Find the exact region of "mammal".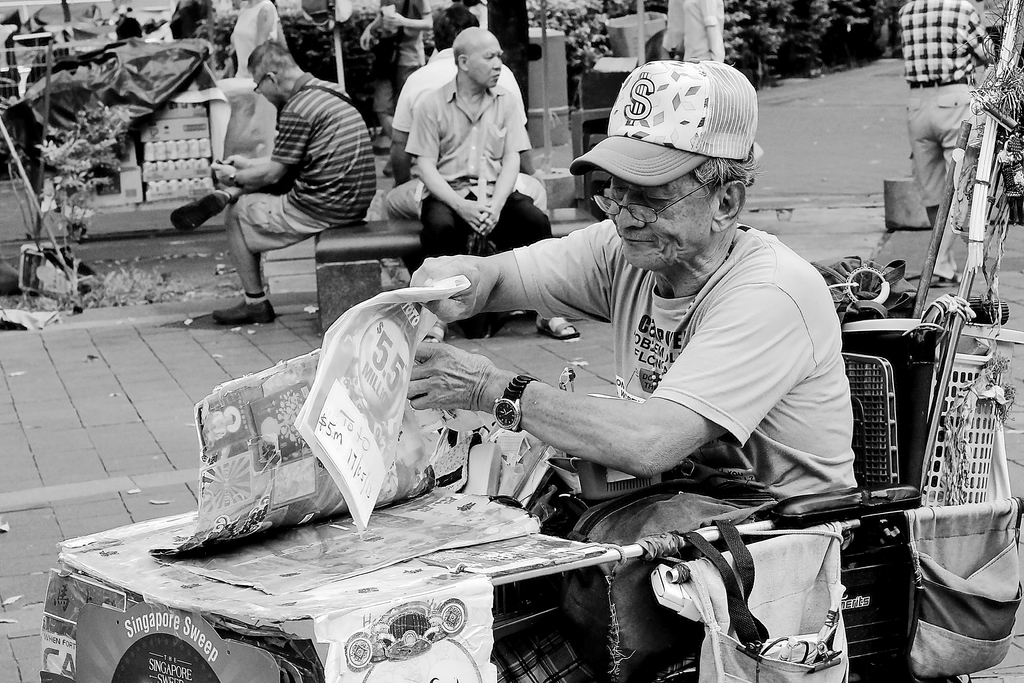
Exact region: bbox=(230, 0, 286, 76).
